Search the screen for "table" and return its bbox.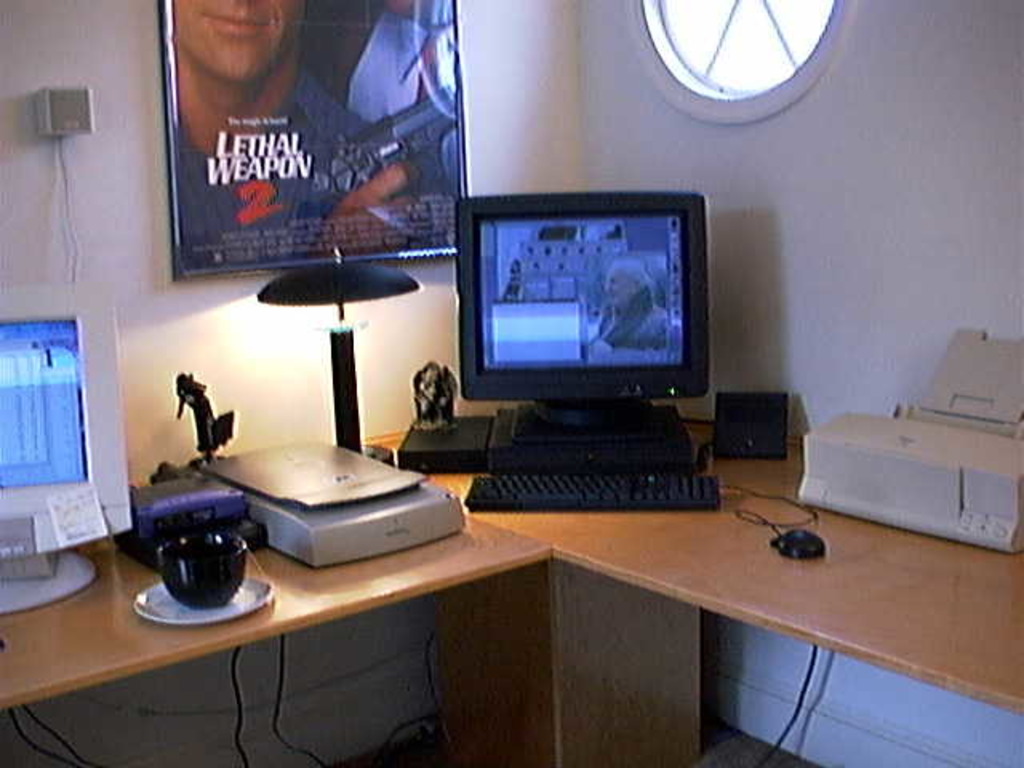
Found: <region>403, 418, 1022, 766</region>.
